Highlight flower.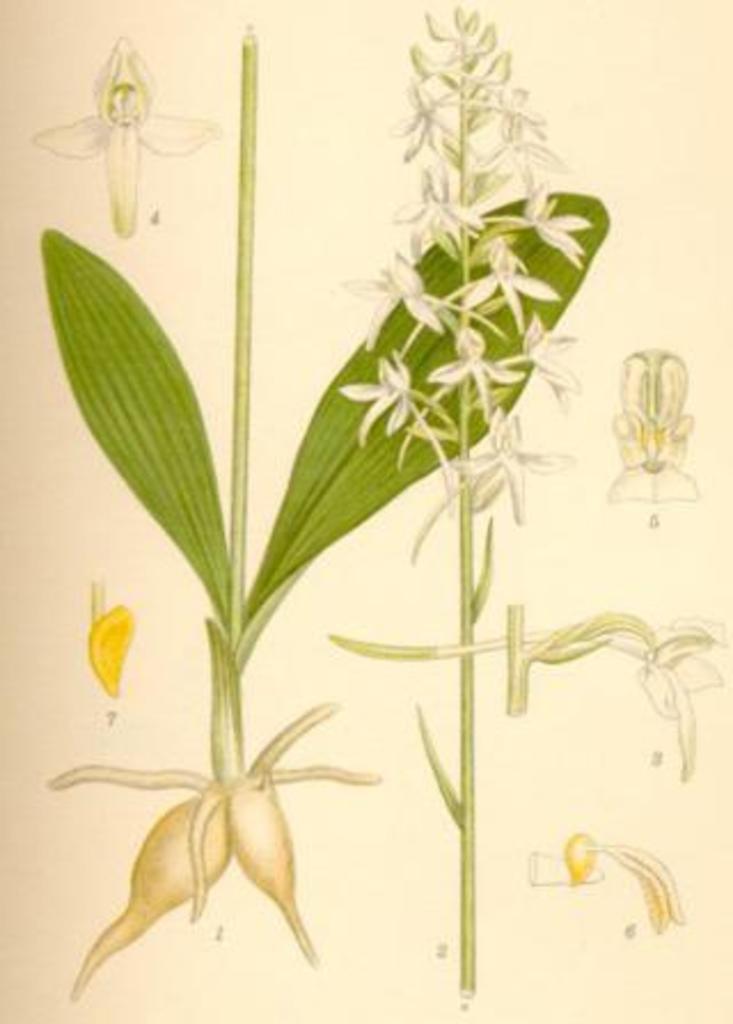
Highlighted region: <box>55,648,366,974</box>.
